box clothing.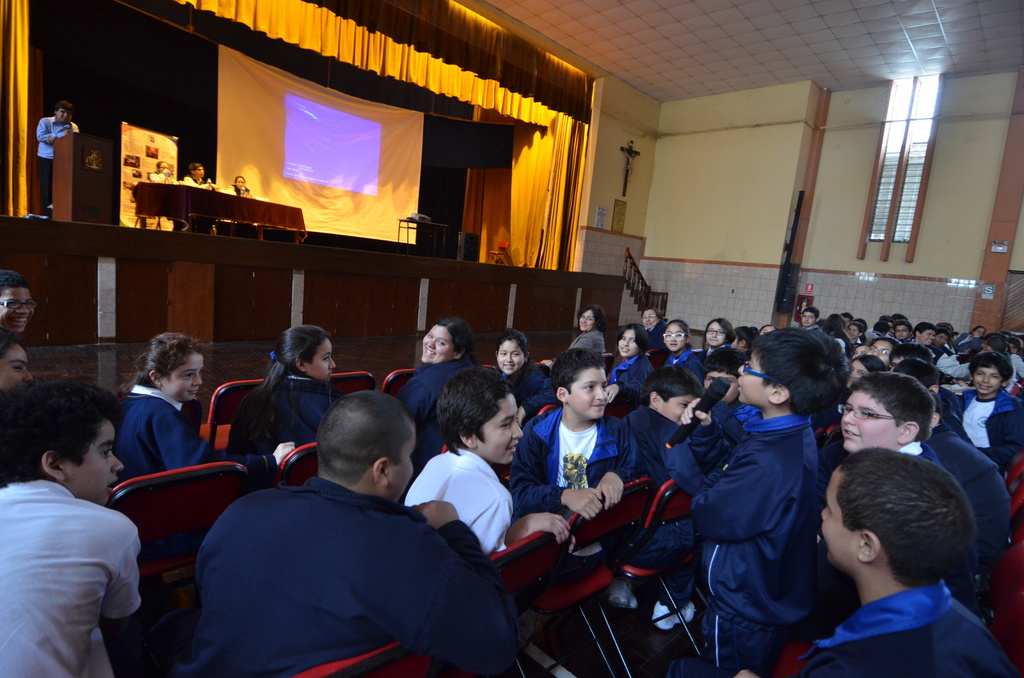
box(617, 351, 655, 392).
